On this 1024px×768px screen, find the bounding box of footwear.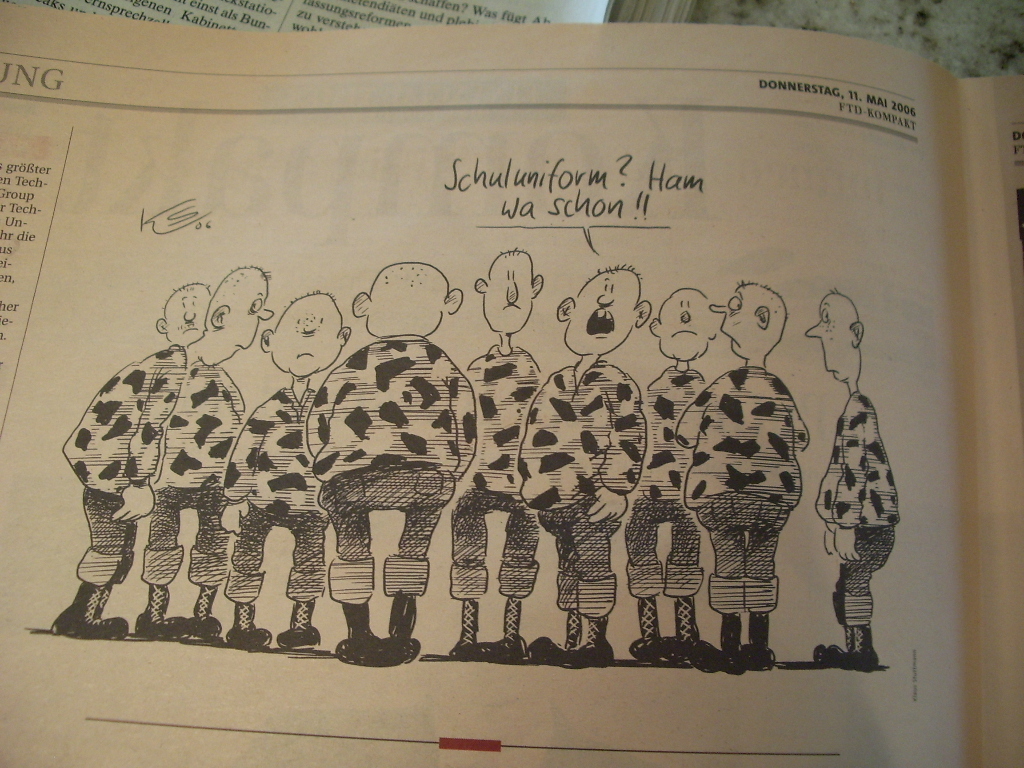
Bounding box: <box>223,604,270,650</box>.
